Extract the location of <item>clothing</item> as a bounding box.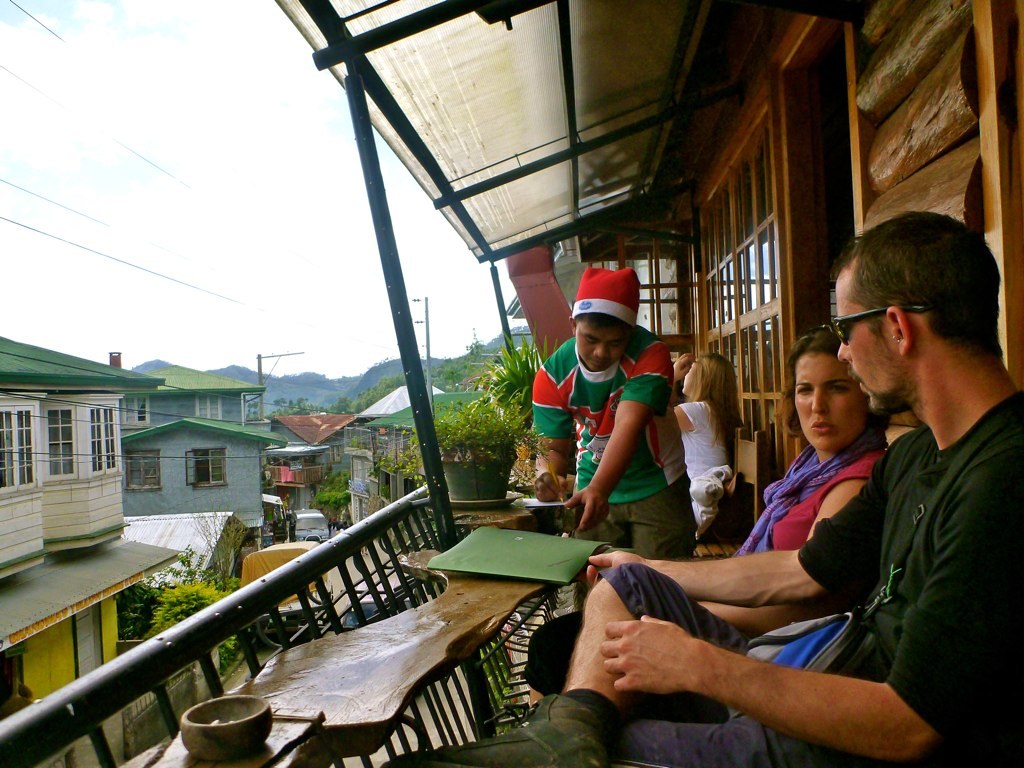
left=559, top=318, right=706, bottom=536.
